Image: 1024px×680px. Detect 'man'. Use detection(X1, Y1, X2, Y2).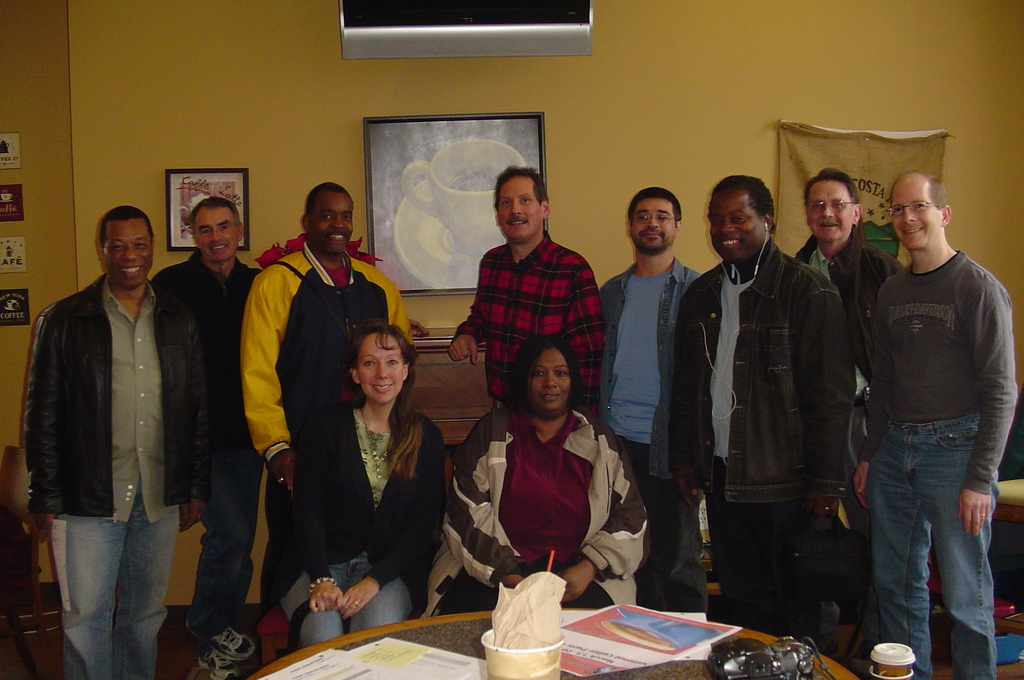
detection(666, 170, 850, 647).
